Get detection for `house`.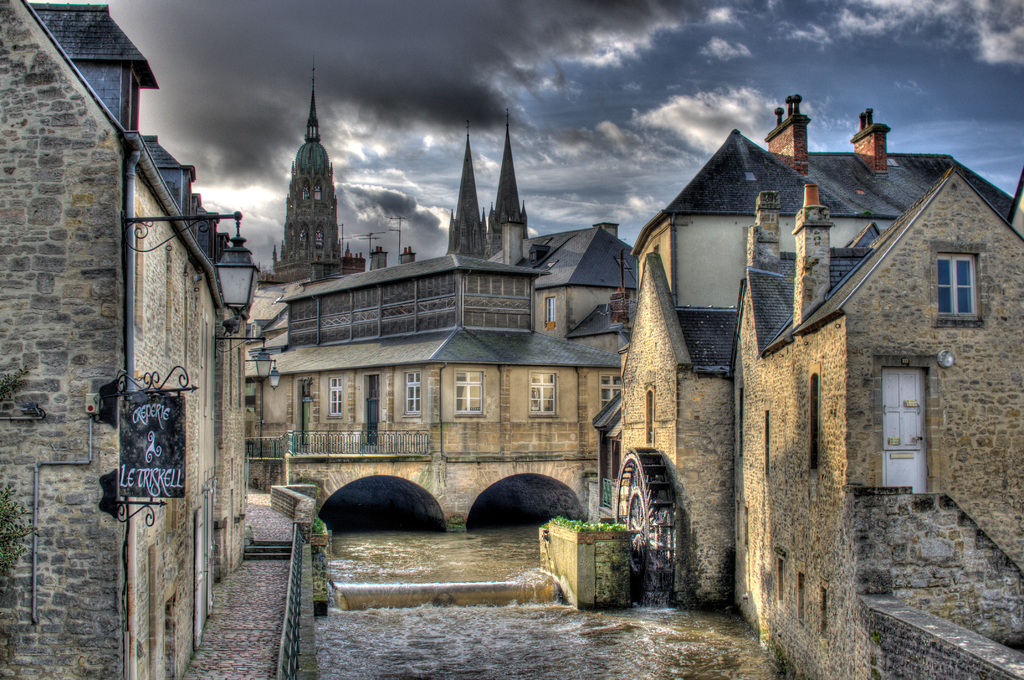
Detection: [634, 91, 998, 558].
